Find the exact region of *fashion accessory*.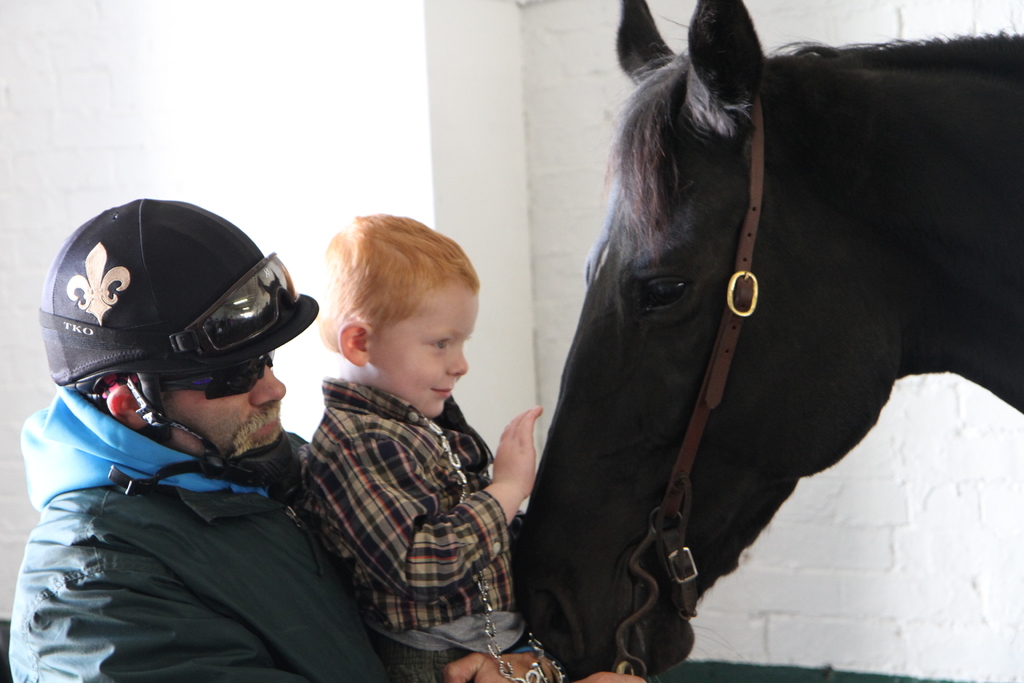
Exact region: select_region(614, 95, 764, 680).
